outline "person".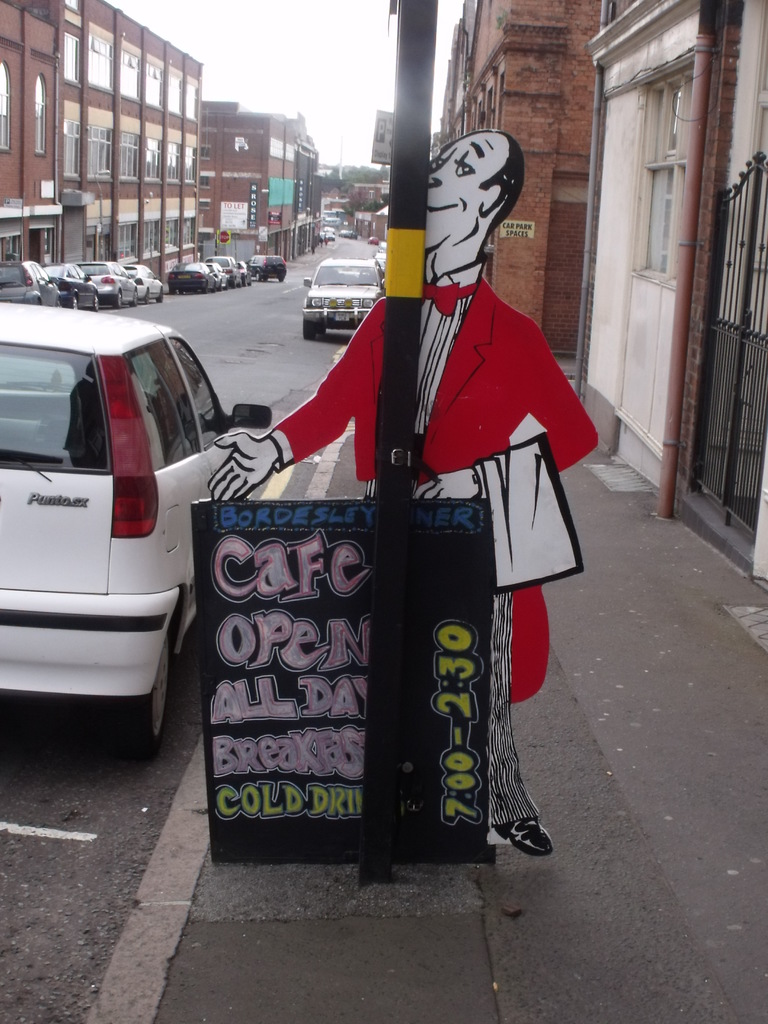
Outline: [x1=240, y1=77, x2=563, y2=880].
